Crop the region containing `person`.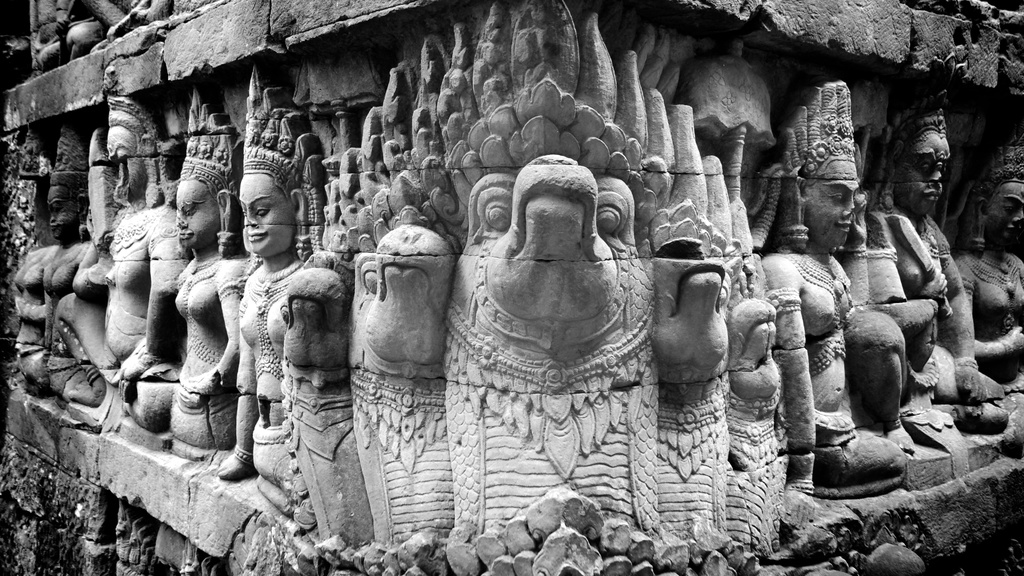
Crop region: 760:81:915:477.
